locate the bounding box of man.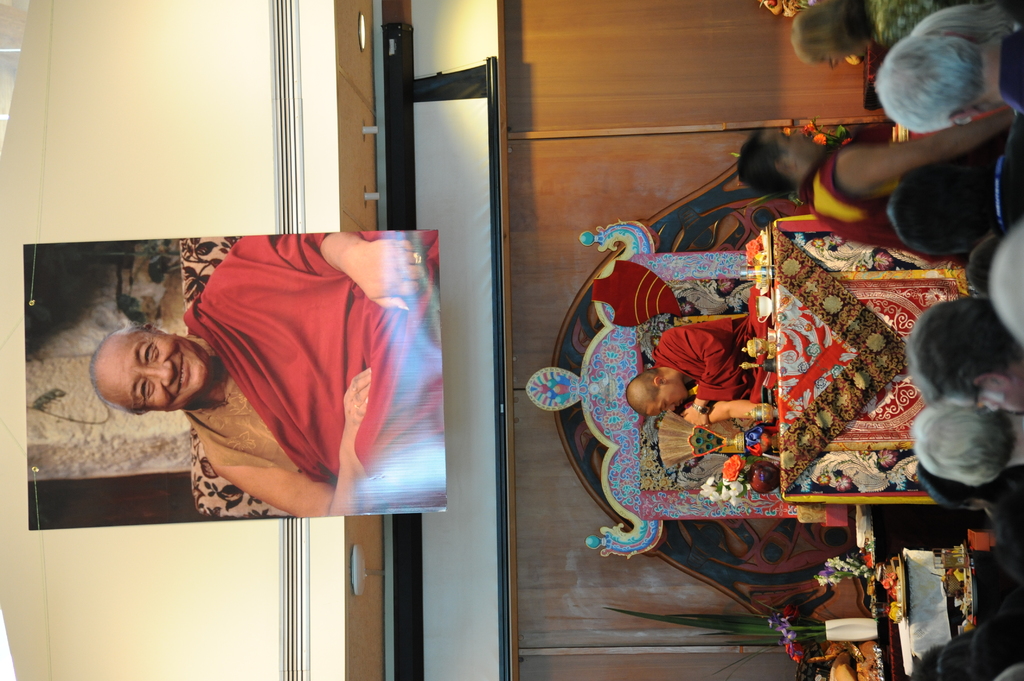
Bounding box: bbox=[872, 28, 1023, 117].
